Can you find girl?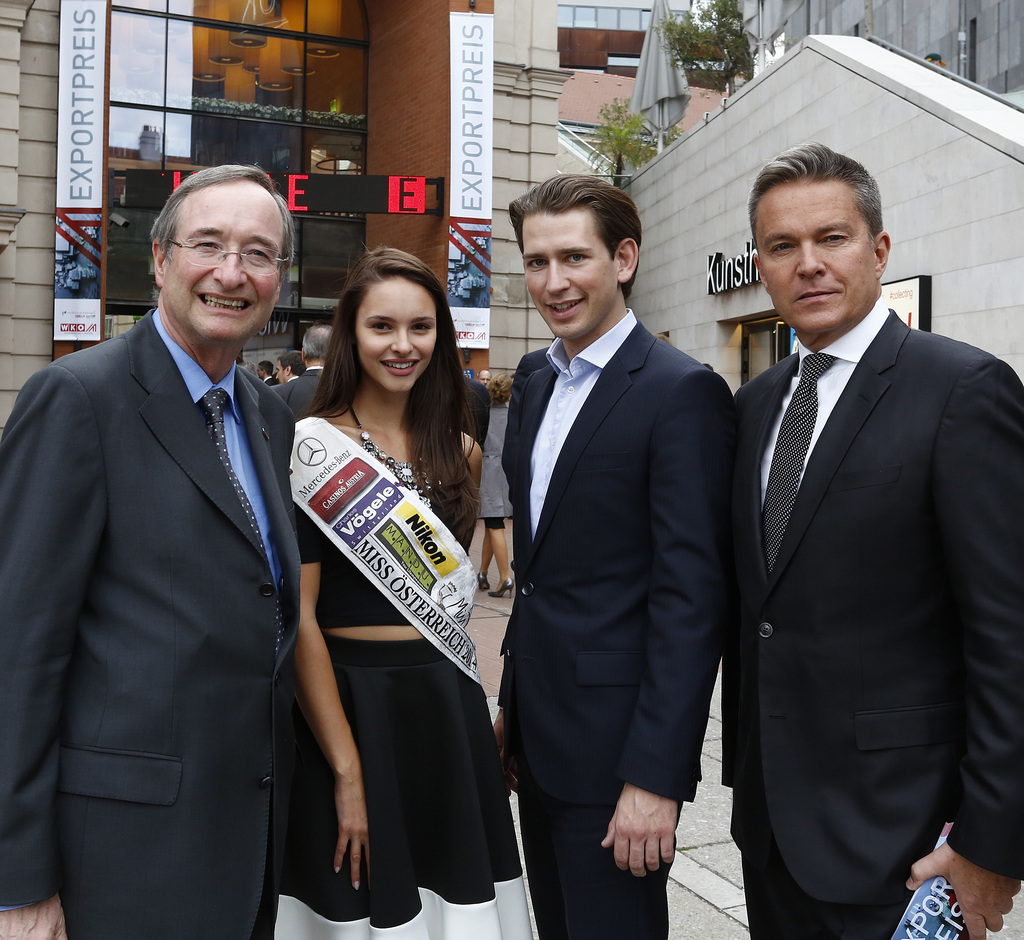
Yes, bounding box: locate(264, 238, 547, 939).
